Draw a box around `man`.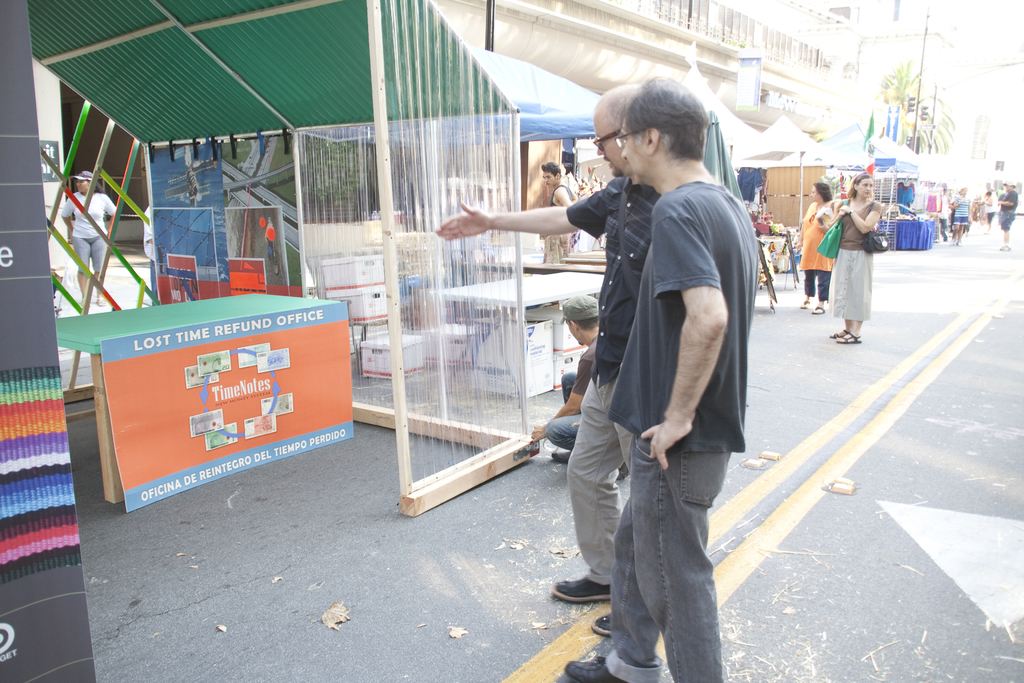
x1=528, y1=292, x2=629, y2=470.
